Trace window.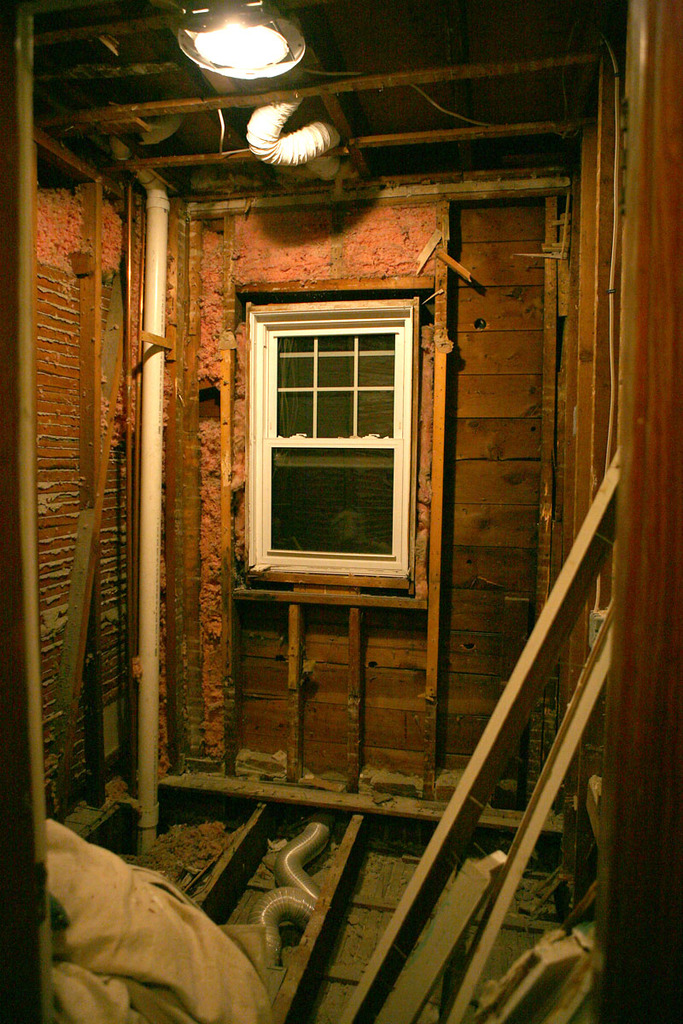
Traced to bbox(253, 289, 422, 579).
